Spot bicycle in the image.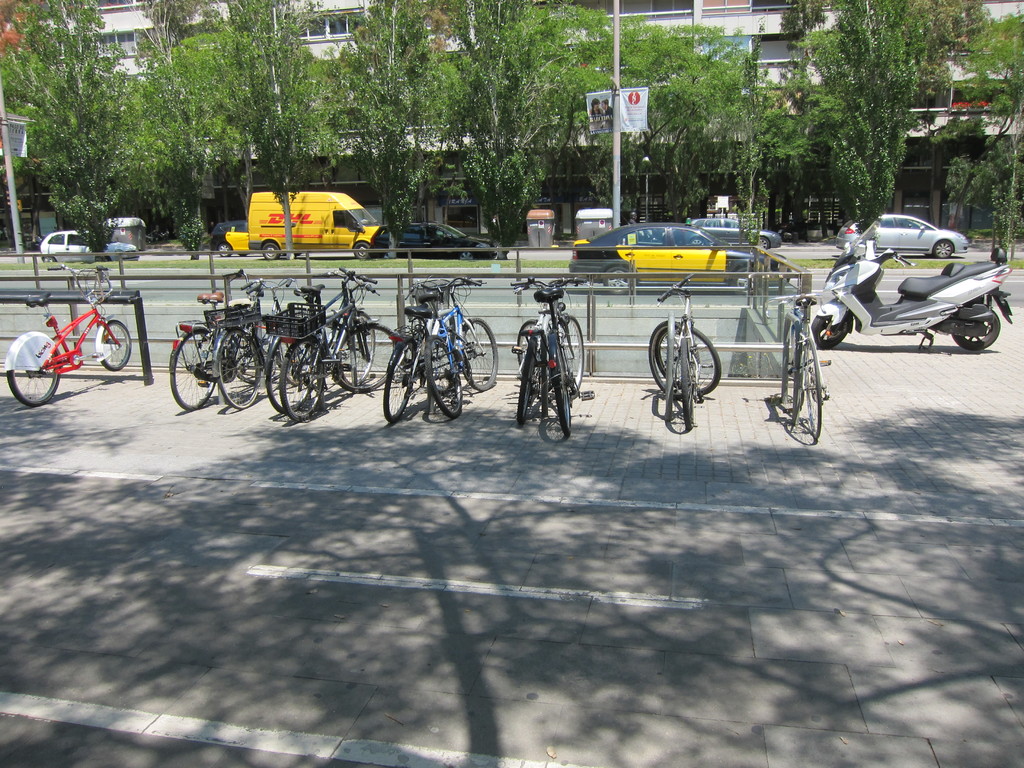
bicycle found at BBox(420, 272, 499, 415).
